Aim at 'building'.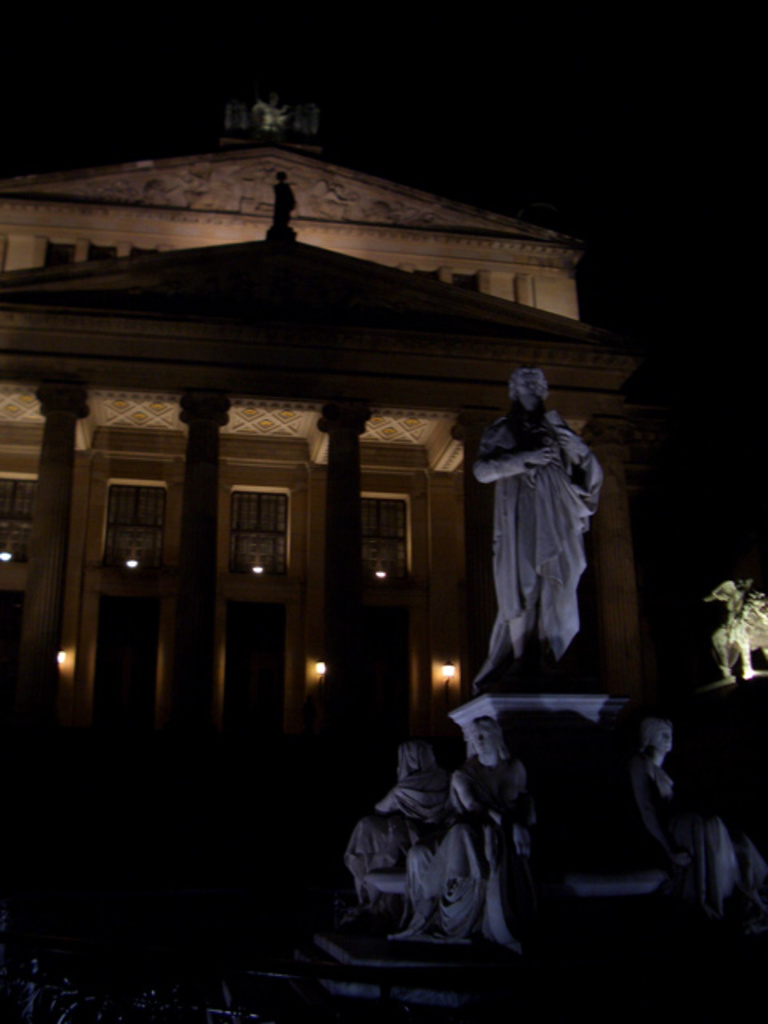
Aimed at <region>0, 109, 677, 1016</region>.
